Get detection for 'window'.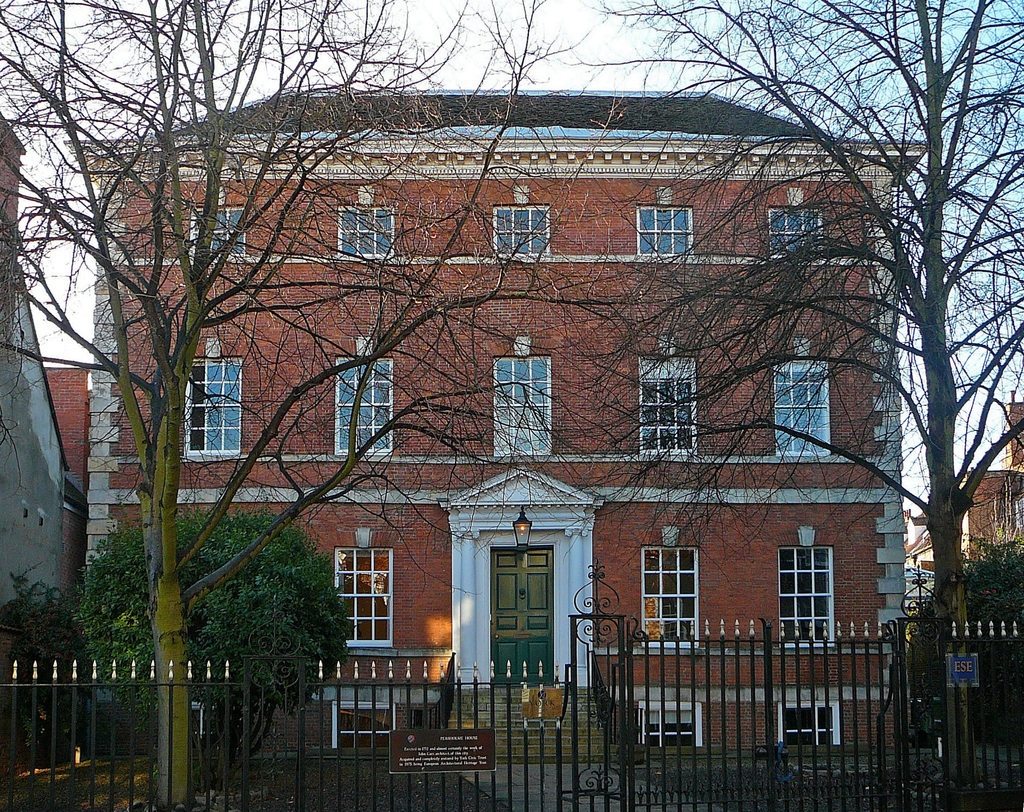
Detection: <box>643,702,704,748</box>.
